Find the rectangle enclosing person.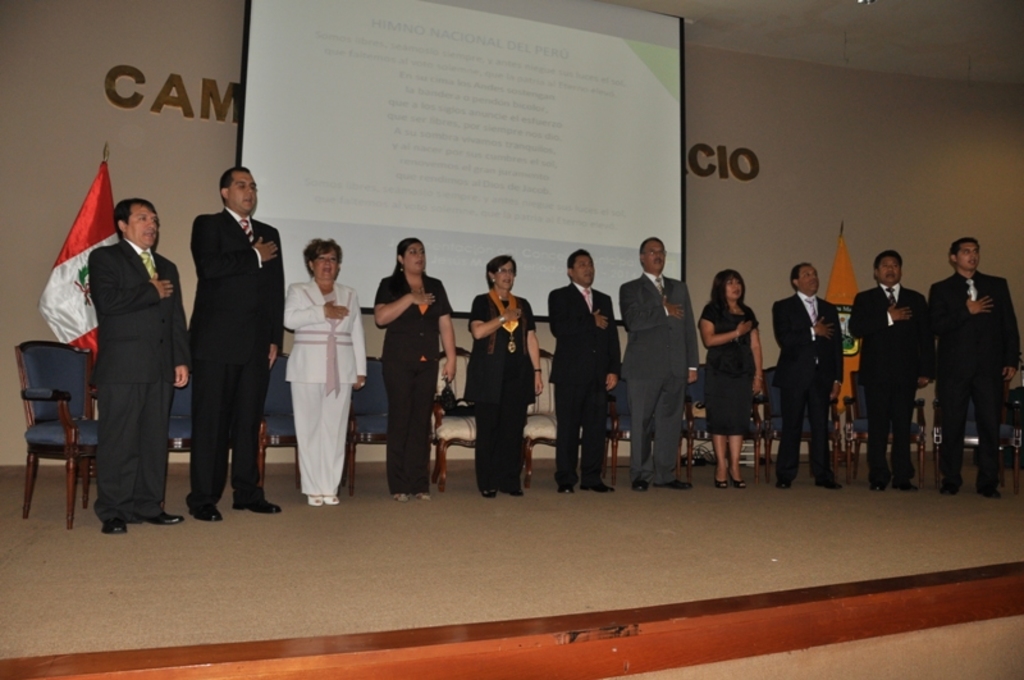
detection(924, 233, 1023, 506).
